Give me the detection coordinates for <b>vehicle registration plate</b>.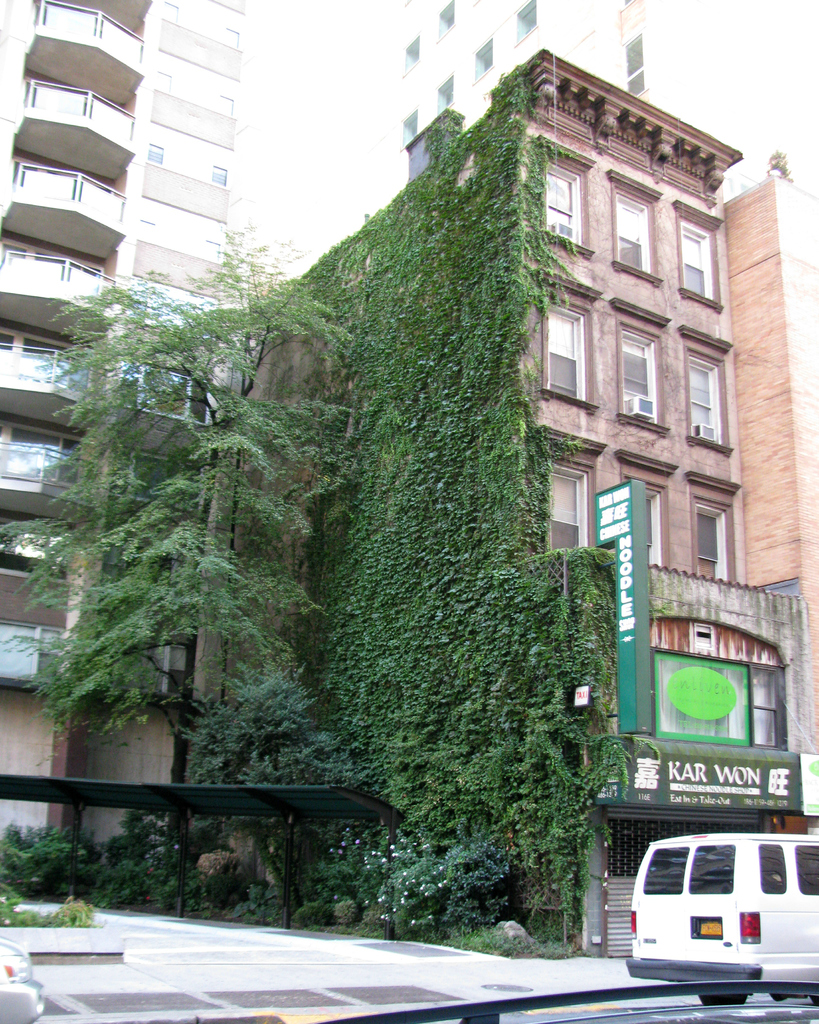
694, 913, 724, 945.
